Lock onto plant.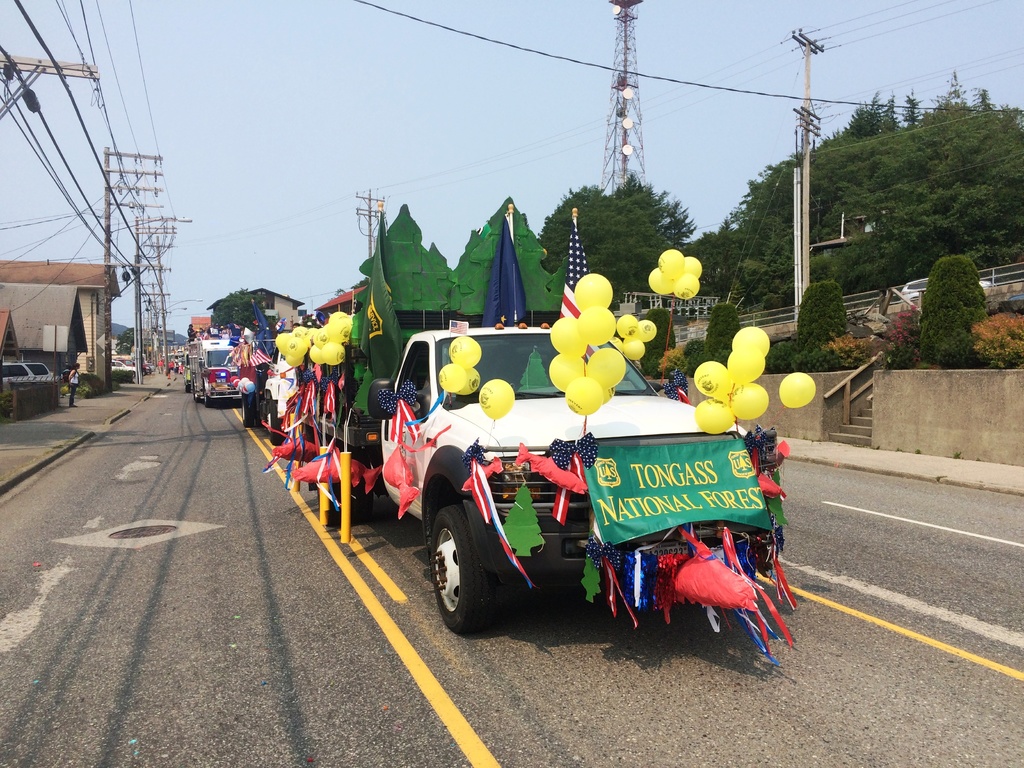
Locked: crop(767, 323, 829, 367).
